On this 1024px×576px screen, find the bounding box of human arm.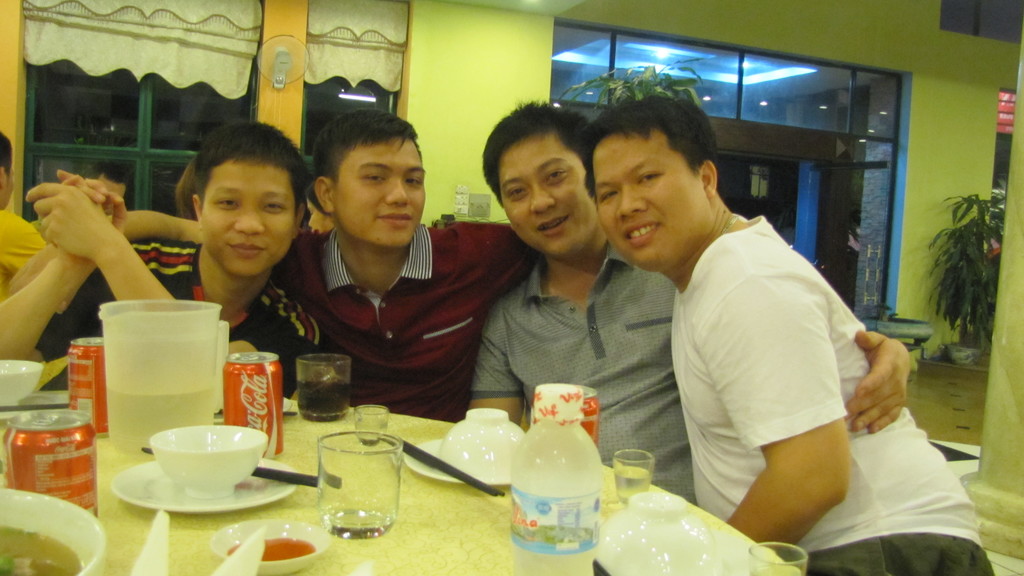
Bounding box: bbox=(471, 300, 531, 431).
